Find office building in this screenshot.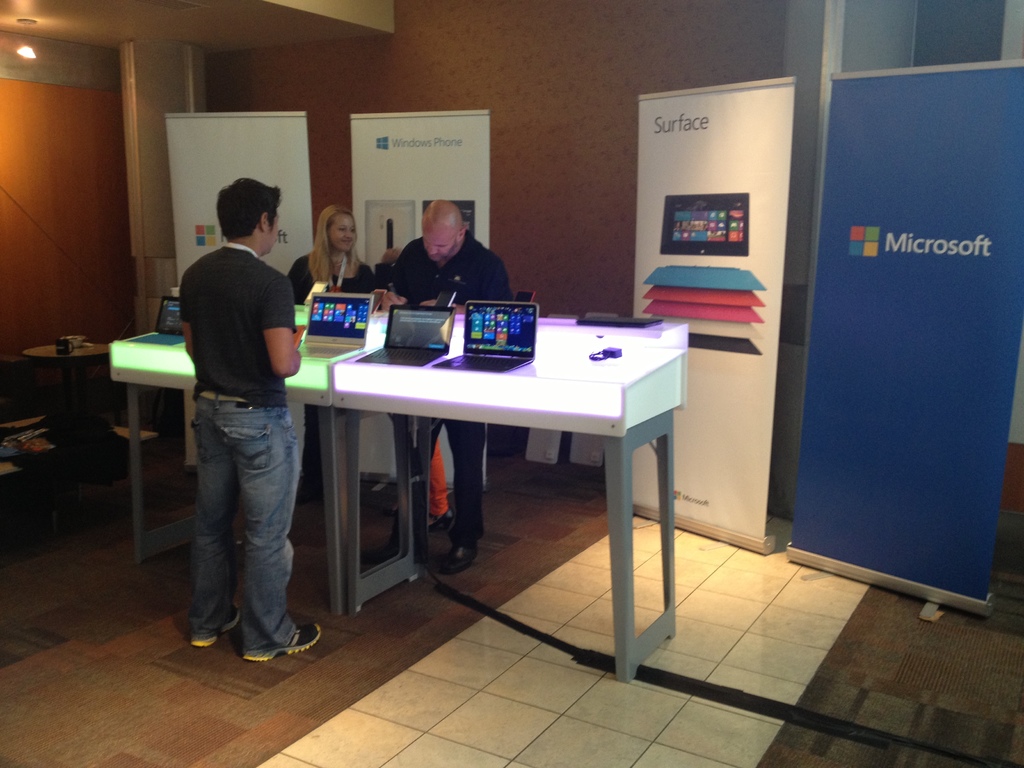
The bounding box for office building is 8 13 951 678.
